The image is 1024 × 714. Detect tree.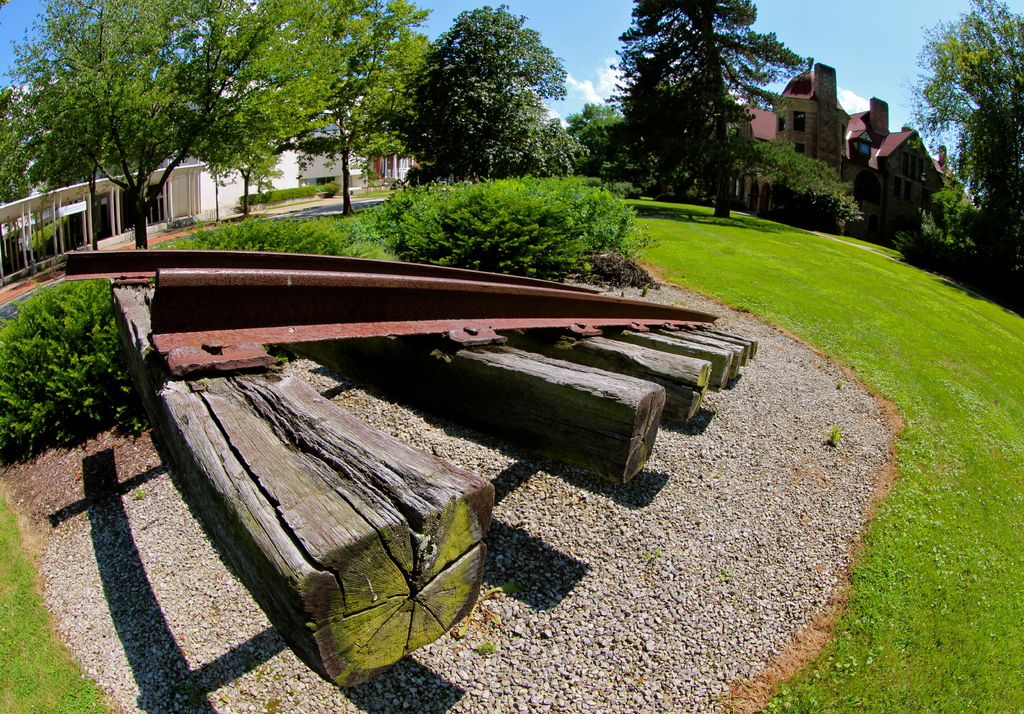
Detection: [909, 1, 1018, 236].
